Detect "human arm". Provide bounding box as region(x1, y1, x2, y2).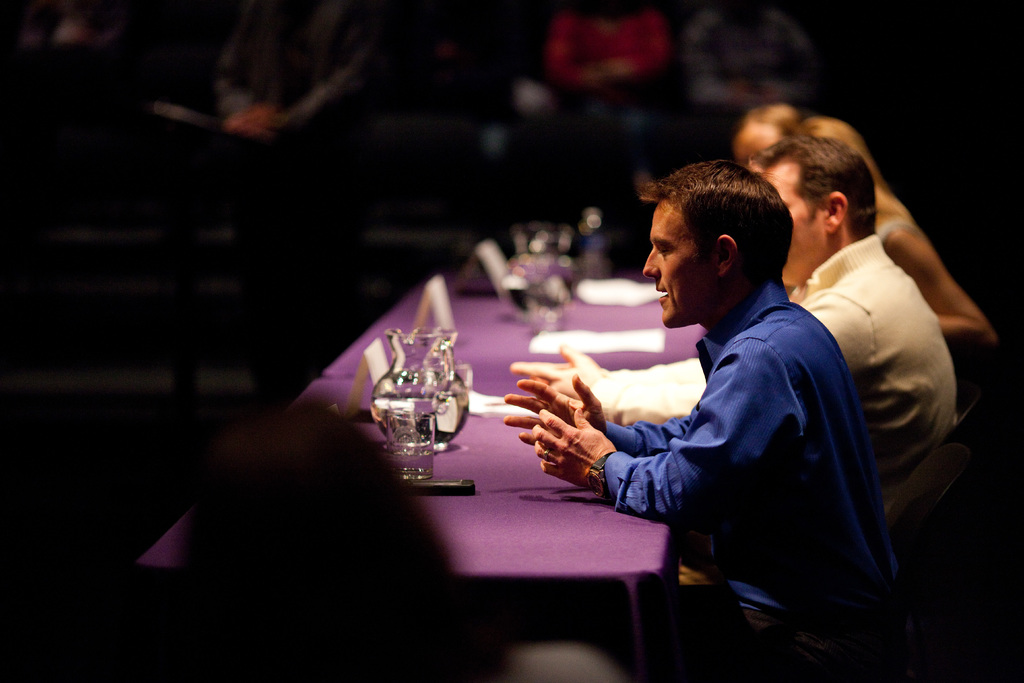
region(531, 336, 799, 532).
